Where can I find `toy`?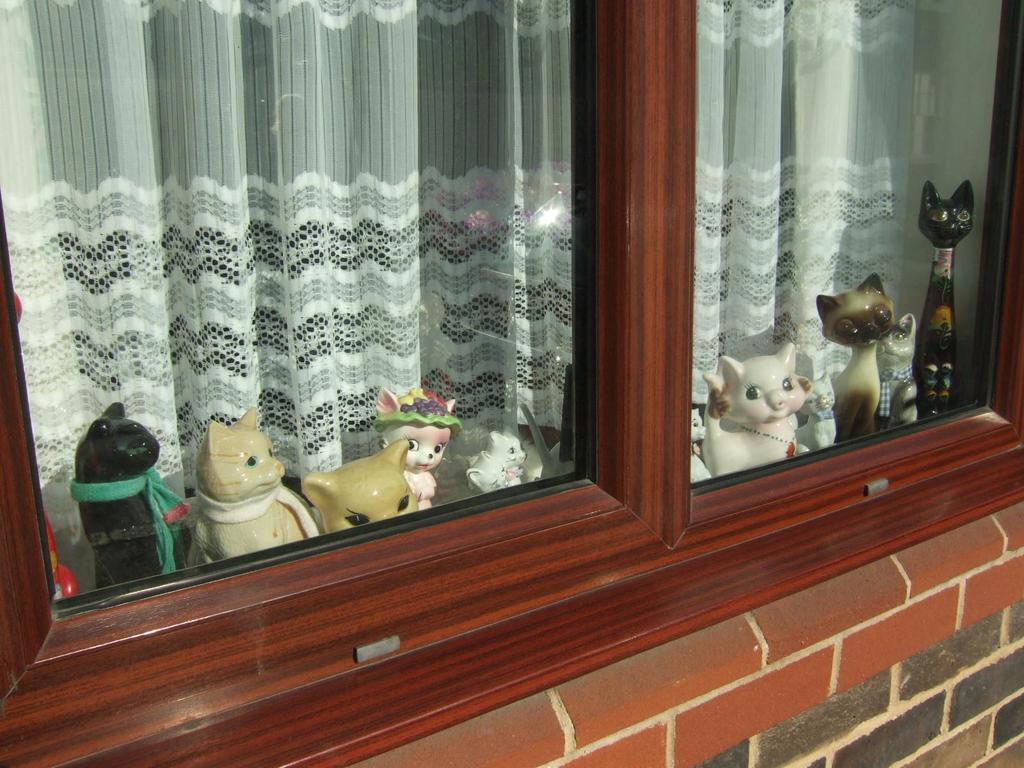
You can find it at crop(182, 401, 326, 571).
